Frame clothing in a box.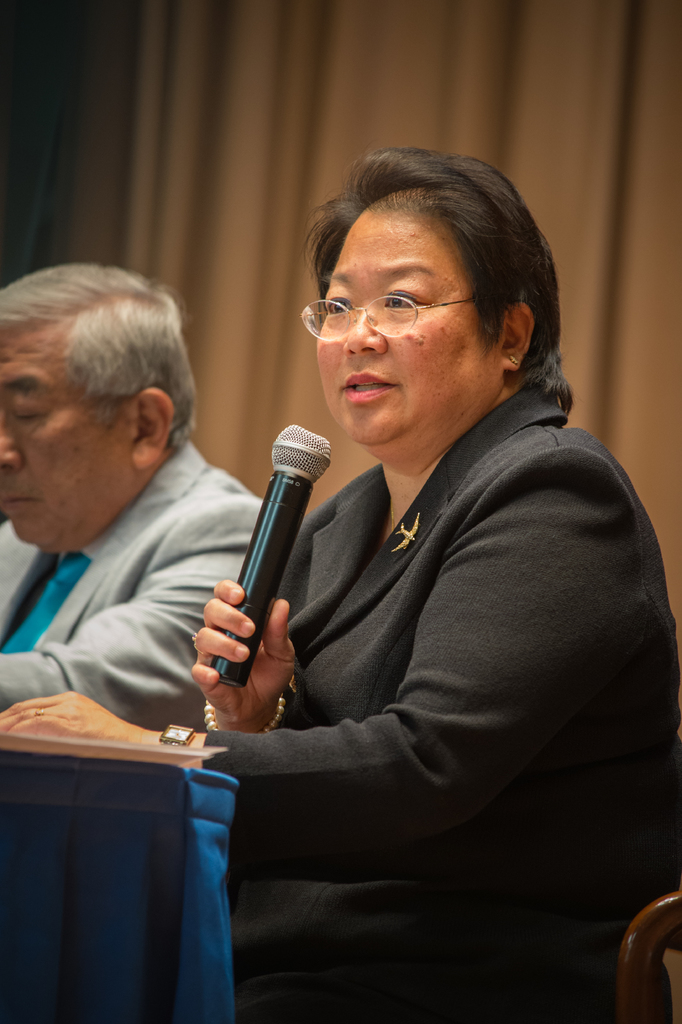
<box>231,337,640,932</box>.
